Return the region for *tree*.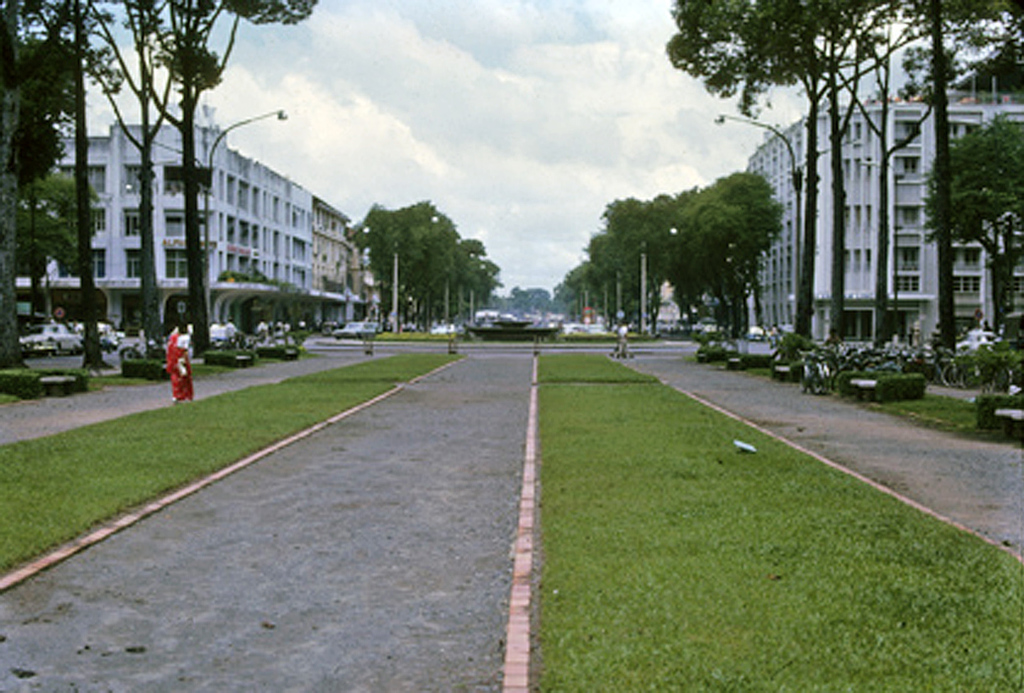
bbox(125, 0, 315, 356).
